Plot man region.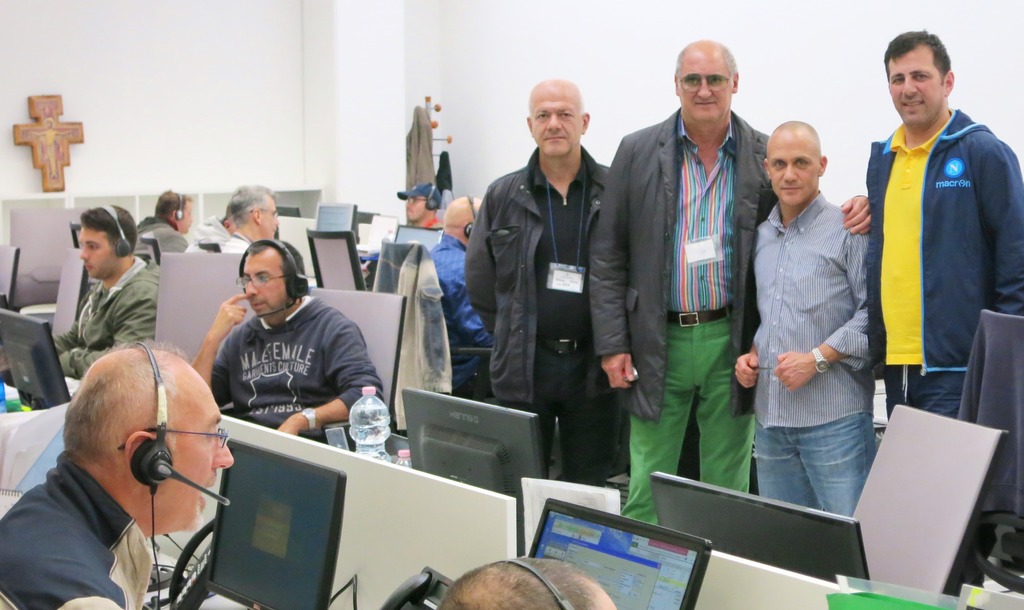
Plotted at 0/337/235/609.
